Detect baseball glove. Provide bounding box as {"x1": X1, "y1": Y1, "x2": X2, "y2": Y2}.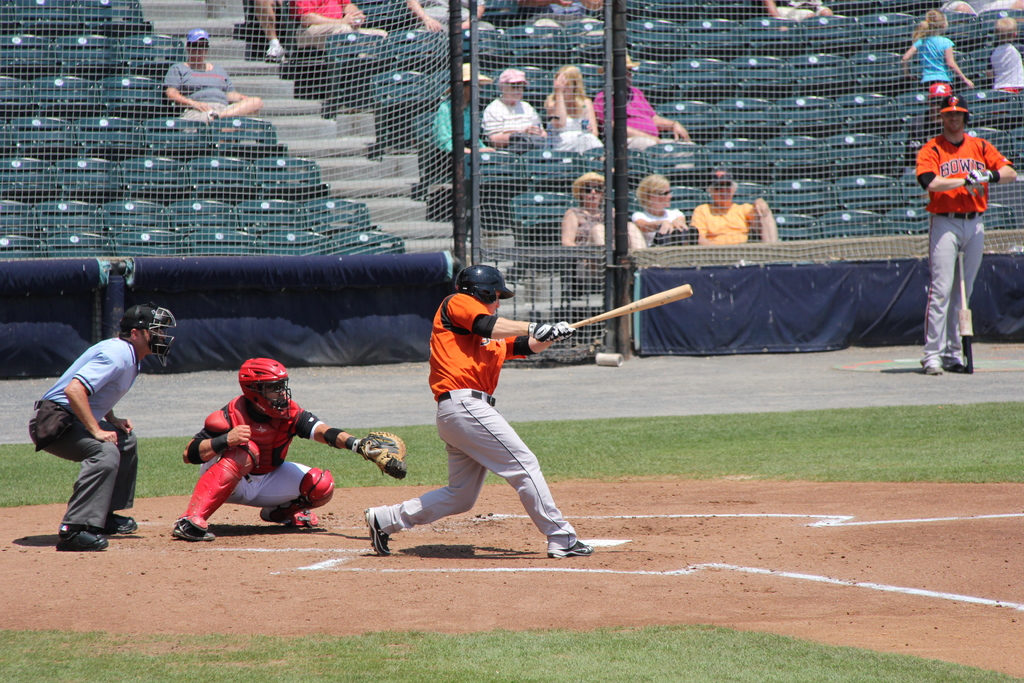
{"x1": 957, "y1": 176, "x2": 987, "y2": 199}.
